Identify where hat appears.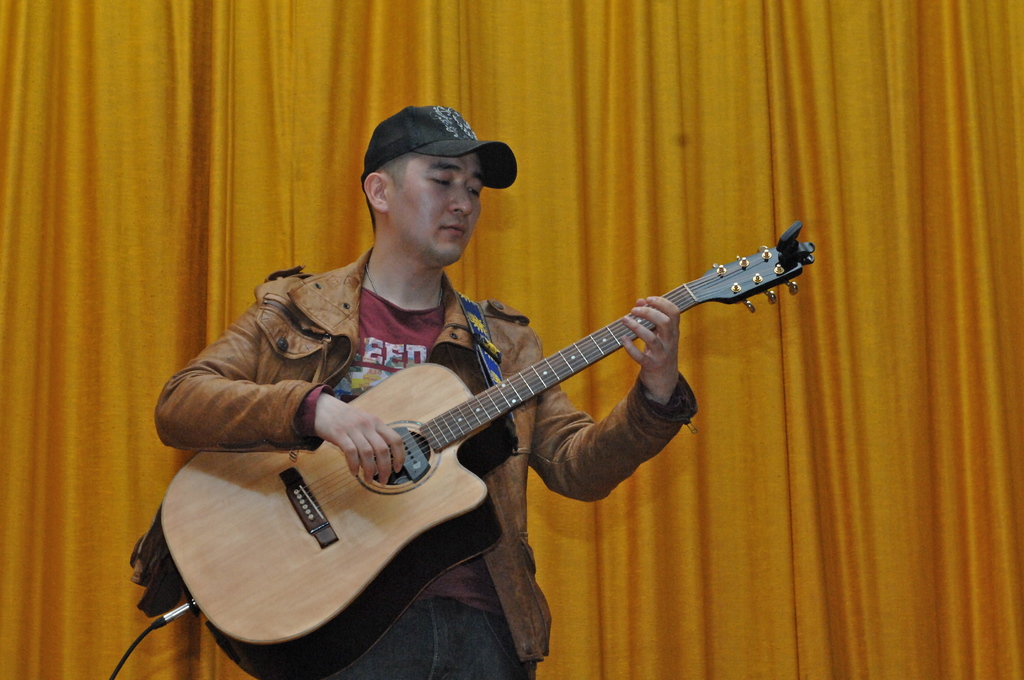
Appears at <region>359, 106, 518, 188</region>.
